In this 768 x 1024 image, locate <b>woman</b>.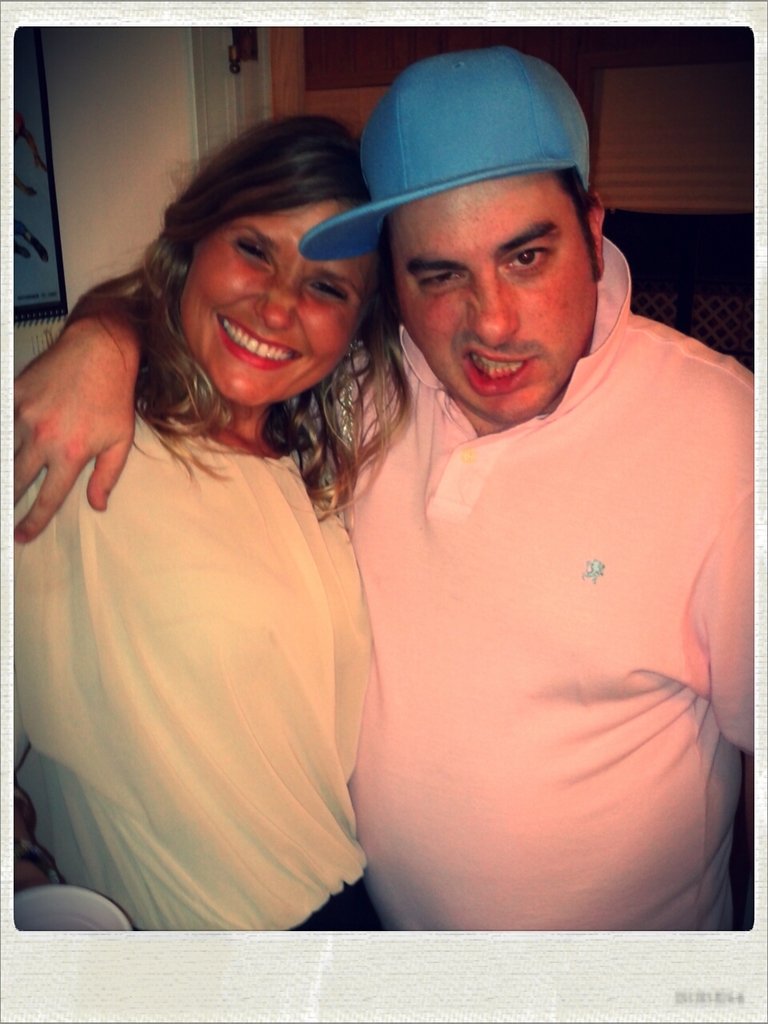
Bounding box: left=9, top=110, right=390, bottom=934.
